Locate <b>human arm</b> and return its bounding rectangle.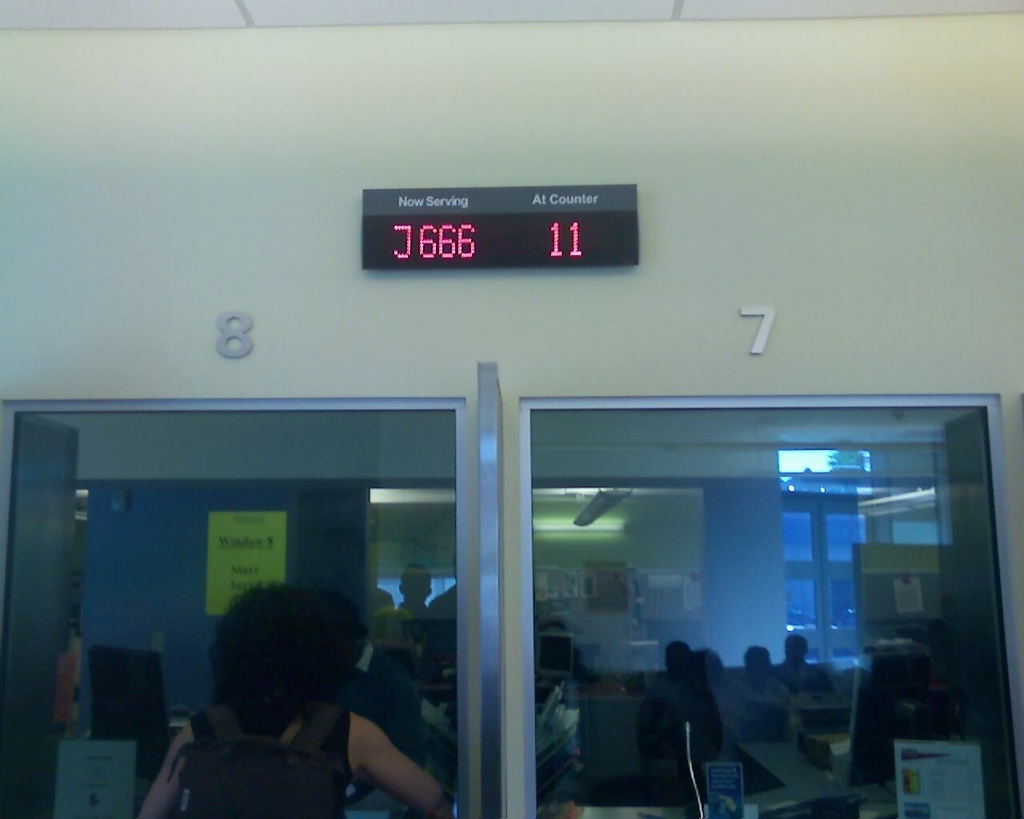
[left=810, top=681, right=835, bottom=697].
